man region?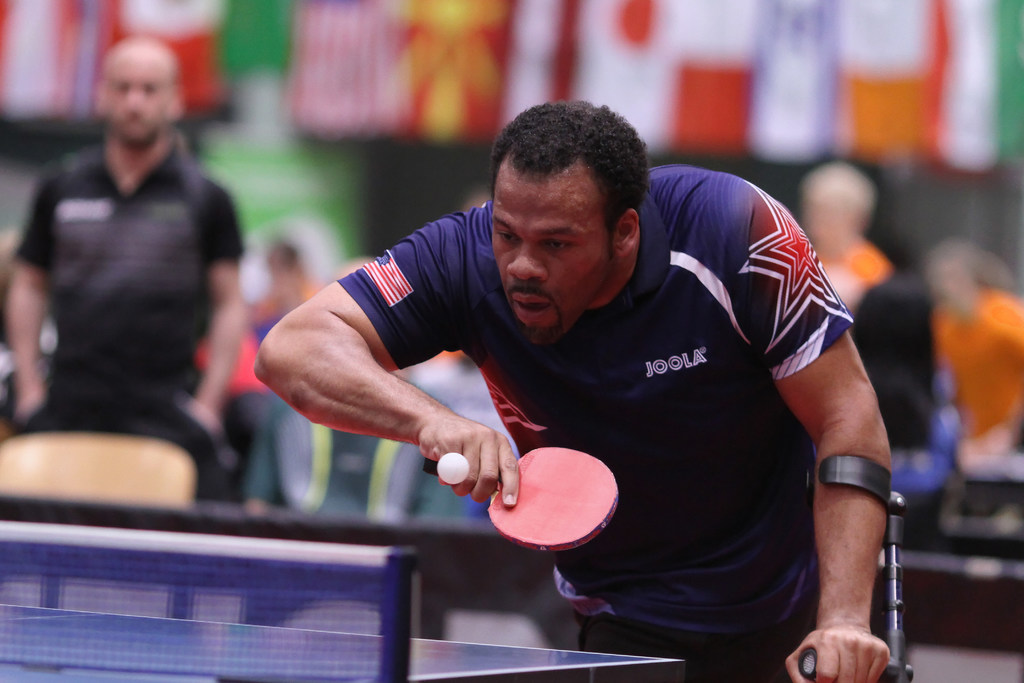
[left=255, top=99, right=895, bottom=682]
